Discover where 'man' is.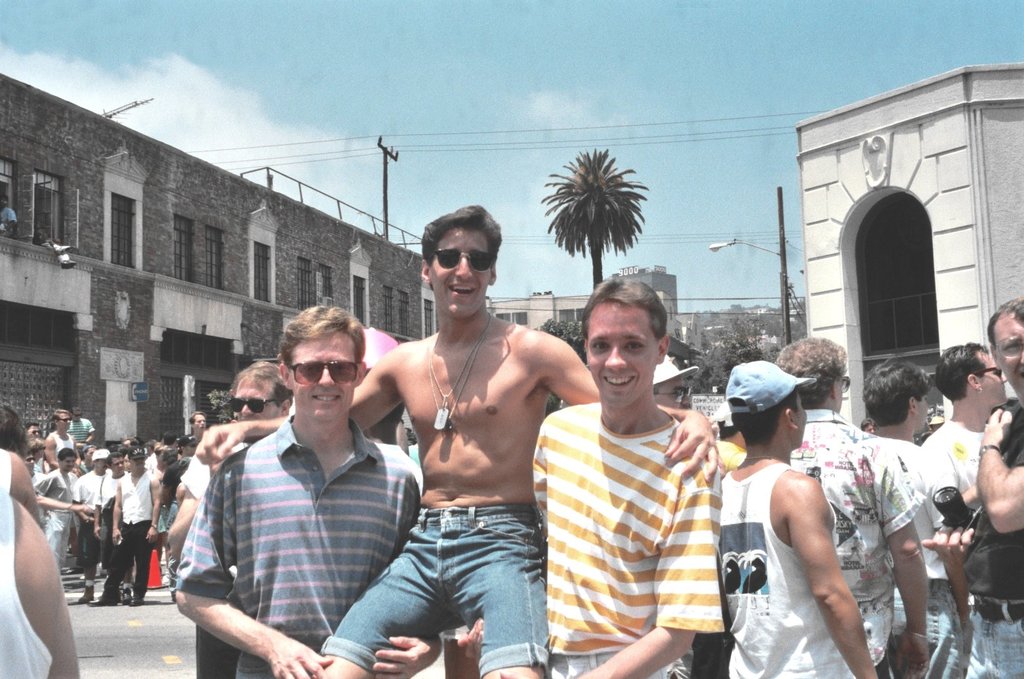
Discovered at 453/276/726/678.
